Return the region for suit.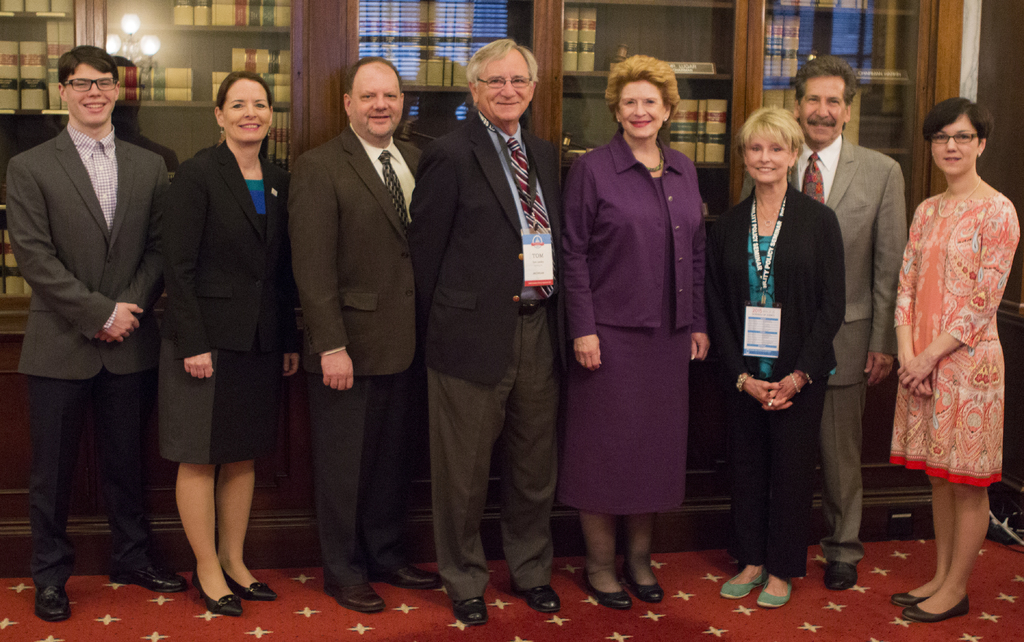
<region>561, 132, 707, 514</region>.
